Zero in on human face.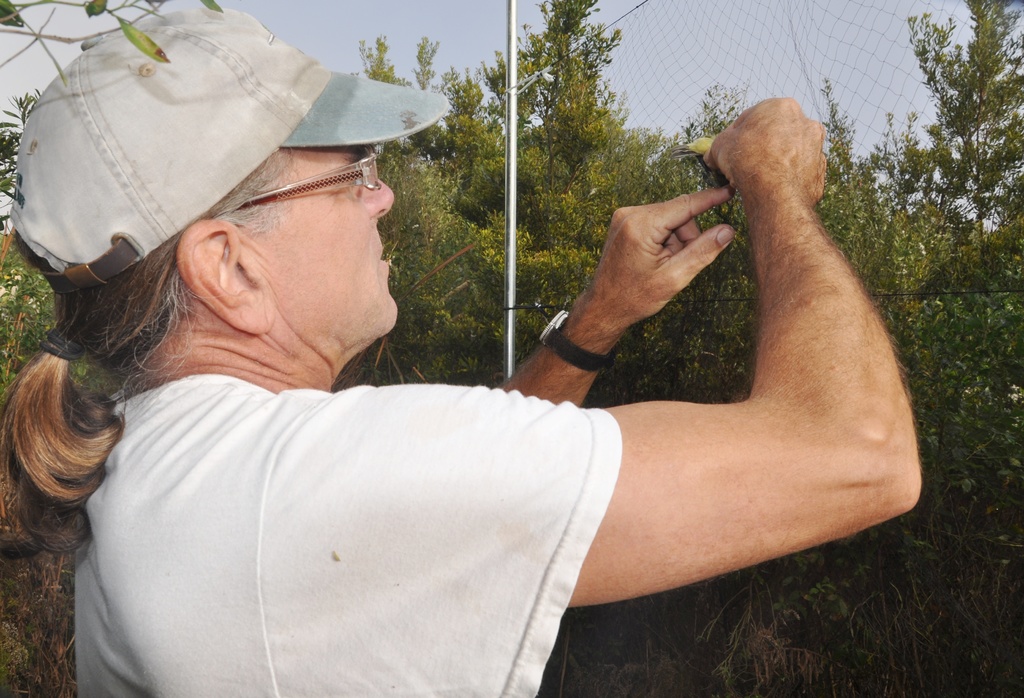
Zeroed in: locate(273, 145, 403, 368).
